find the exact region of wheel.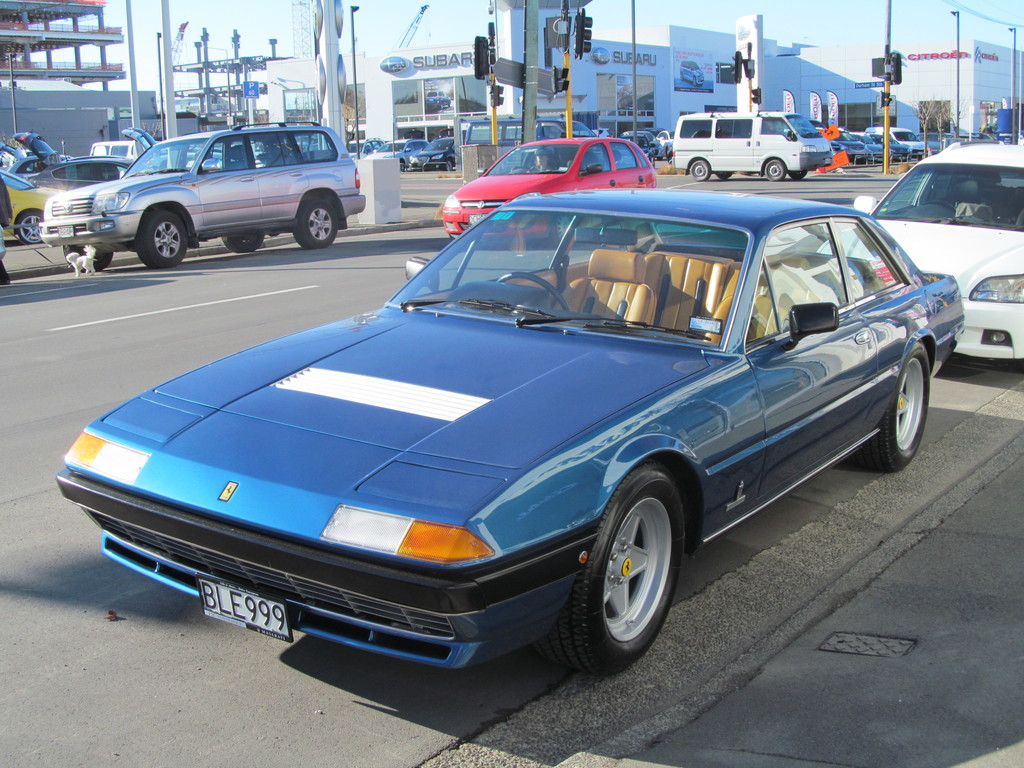
Exact region: pyautogui.locateOnScreen(863, 336, 931, 474).
